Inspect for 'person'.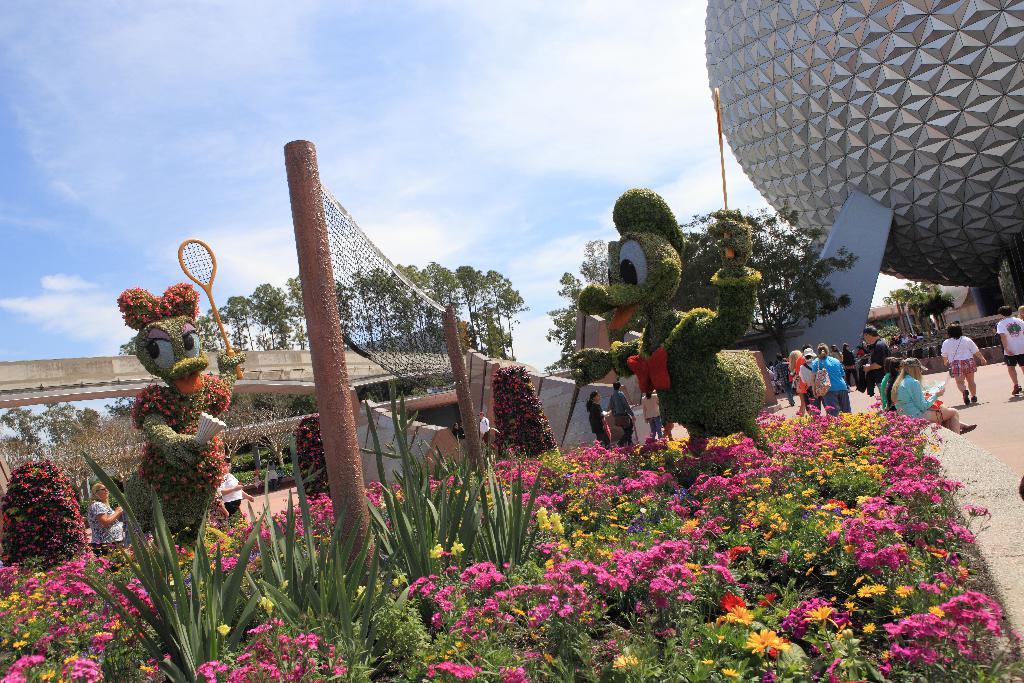
Inspection: select_region(608, 386, 638, 452).
